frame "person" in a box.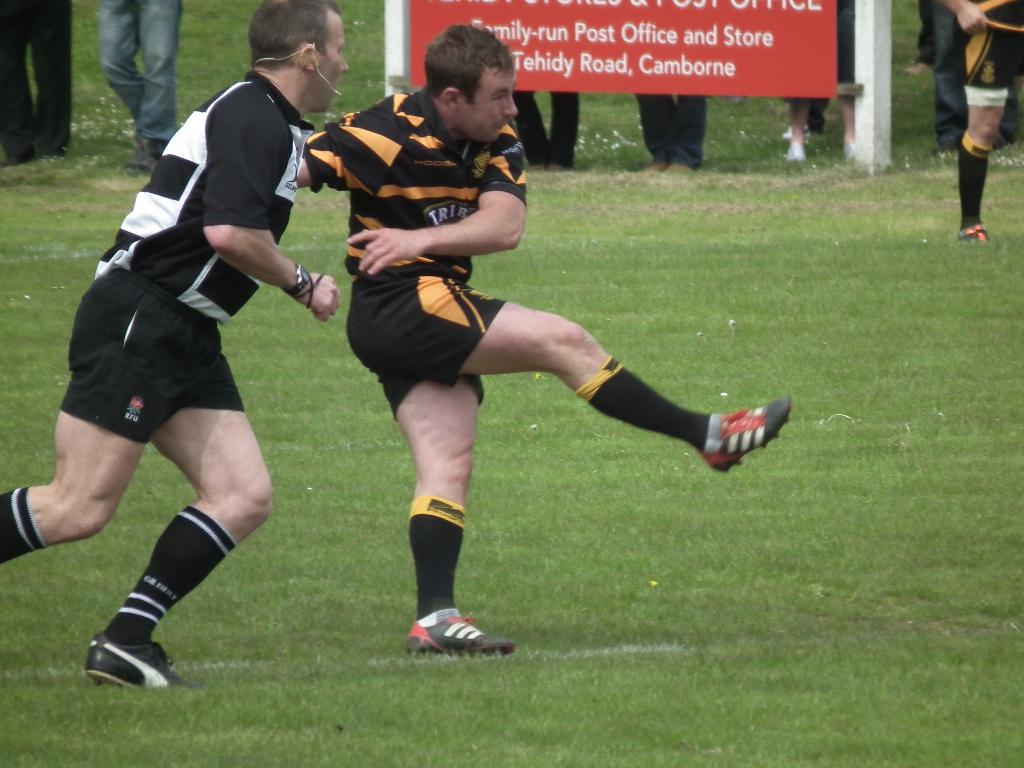
<bbox>0, 0, 79, 167</bbox>.
